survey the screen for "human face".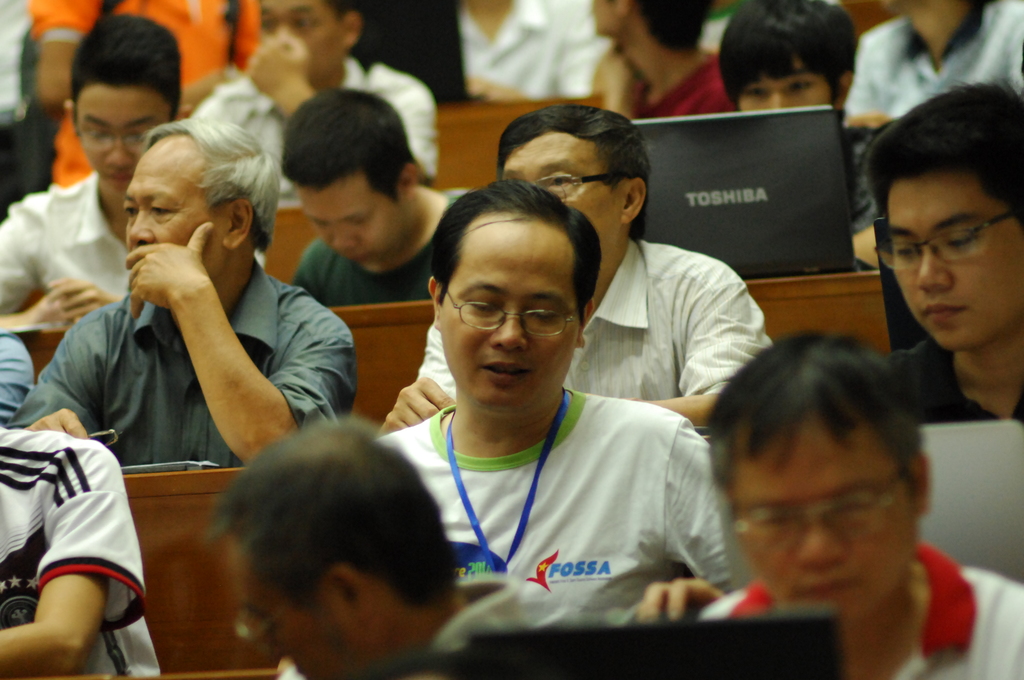
Survey found: (743, 67, 828, 106).
